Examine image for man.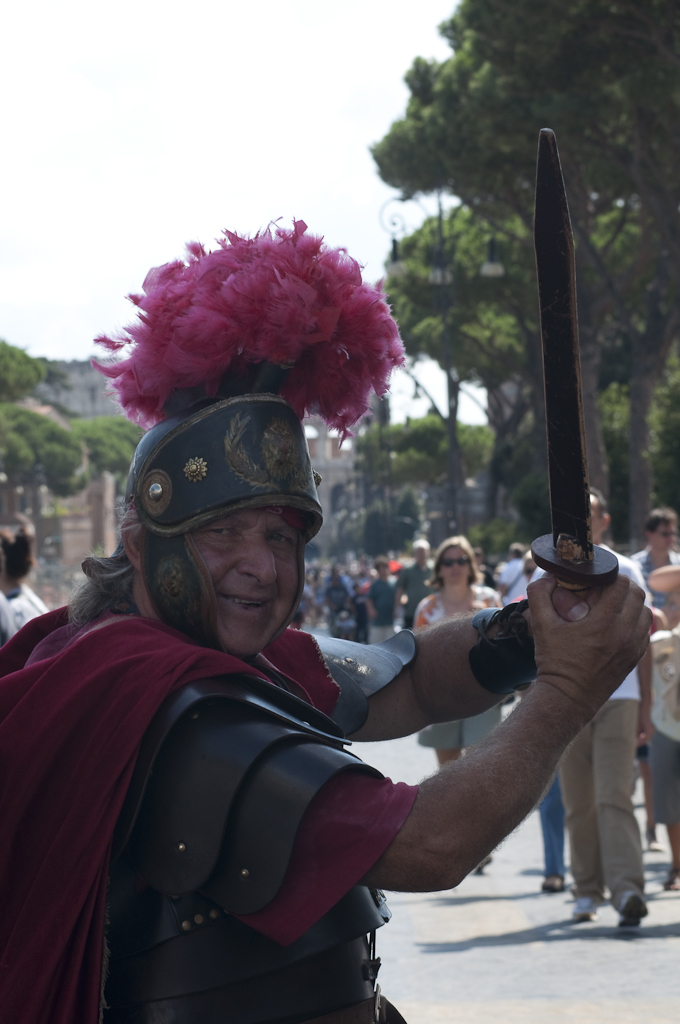
Examination result: BBox(0, 214, 654, 1022).
